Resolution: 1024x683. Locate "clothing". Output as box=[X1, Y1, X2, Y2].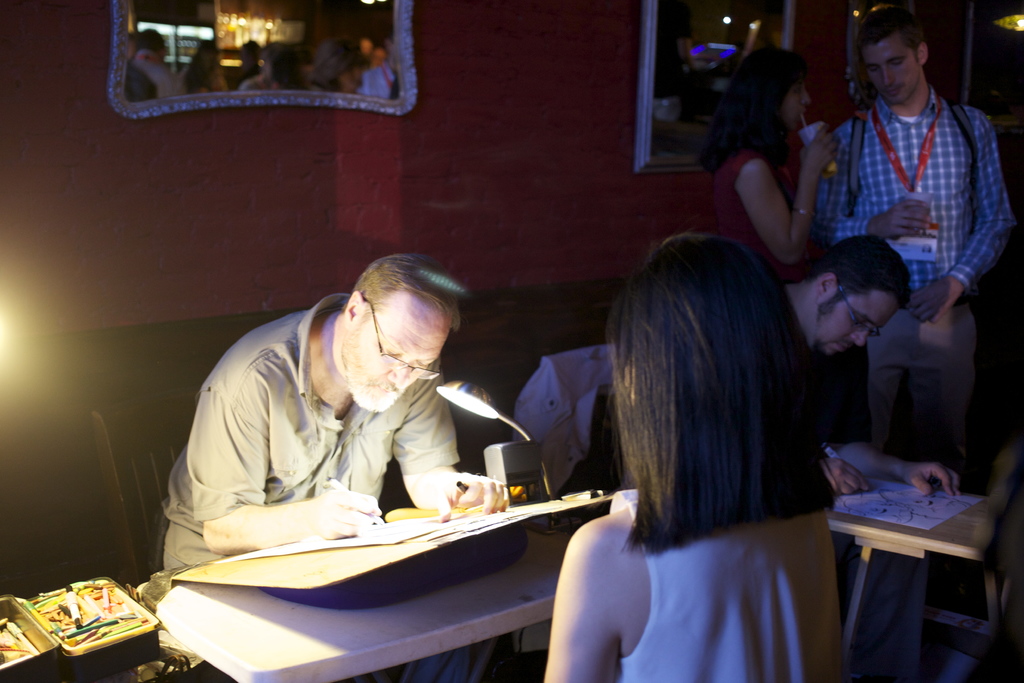
box=[826, 49, 1007, 362].
